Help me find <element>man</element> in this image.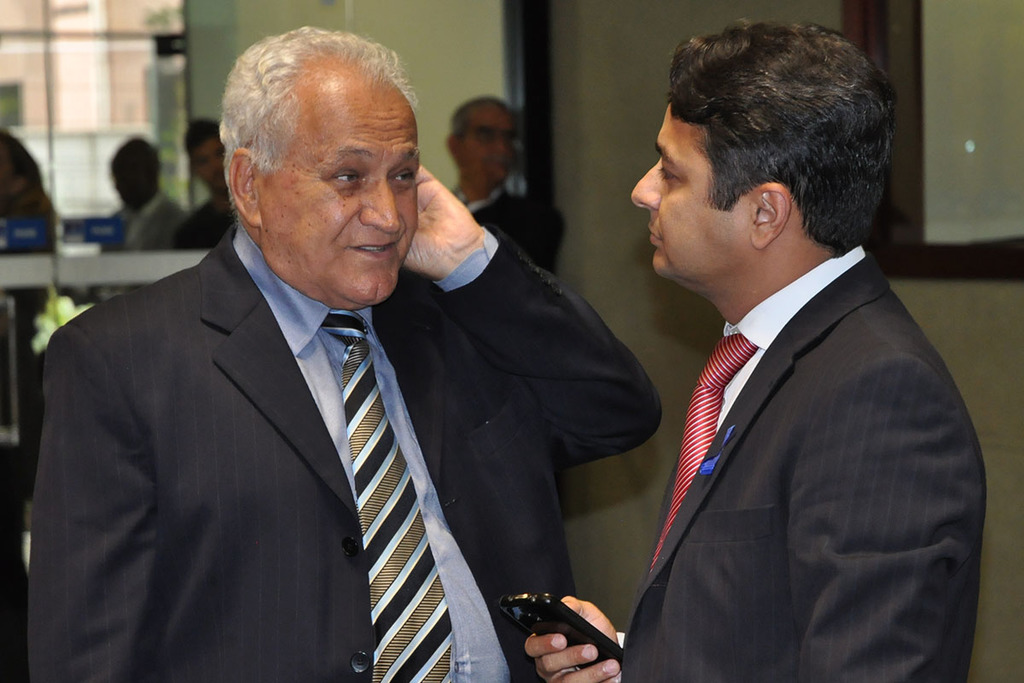
Found it: (left=104, top=132, right=189, bottom=256).
